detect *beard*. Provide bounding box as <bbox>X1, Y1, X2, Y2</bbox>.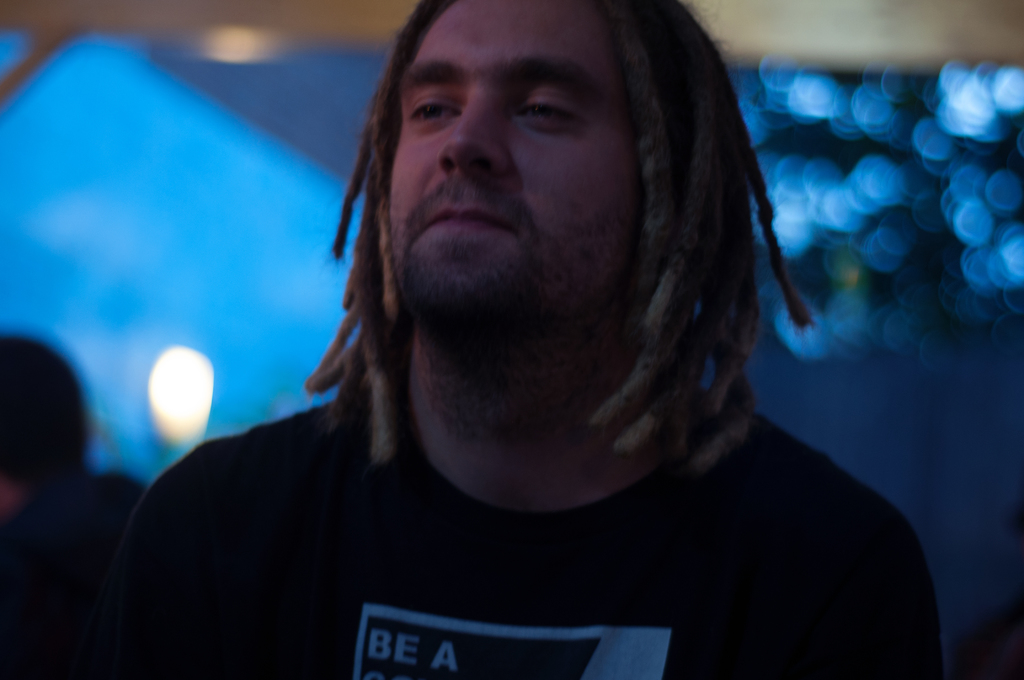
<bbox>381, 175, 655, 350</bbox>.
